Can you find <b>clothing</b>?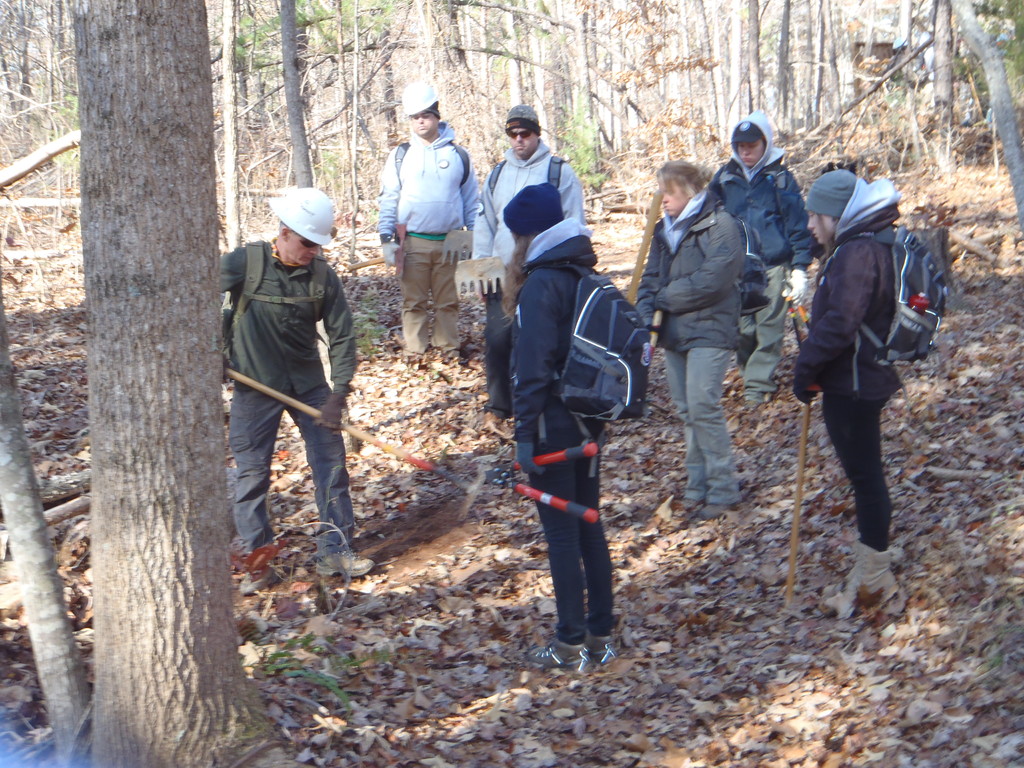
Yes, bounding box: left=467, top=134, right=588, bottom=409.
